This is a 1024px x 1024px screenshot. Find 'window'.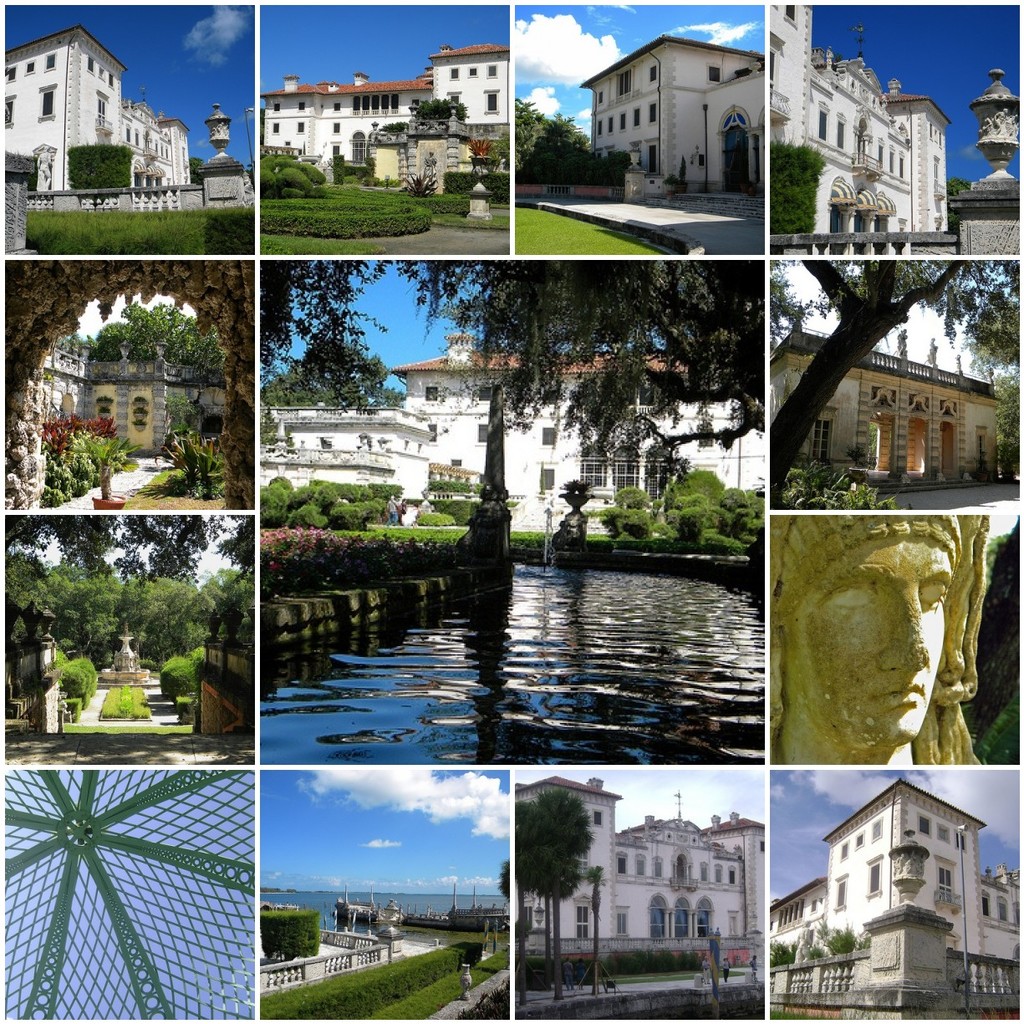
Bounding box: l=6, t=68, r=17, b=81.
